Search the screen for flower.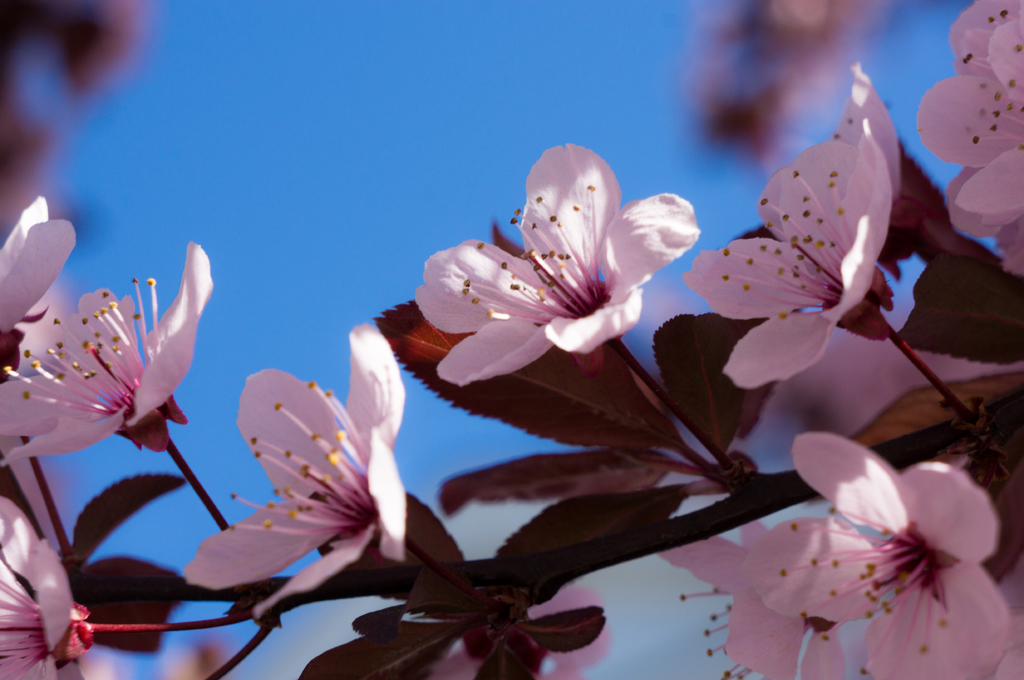
Found at l=0, t=239, r=215, b=450.
